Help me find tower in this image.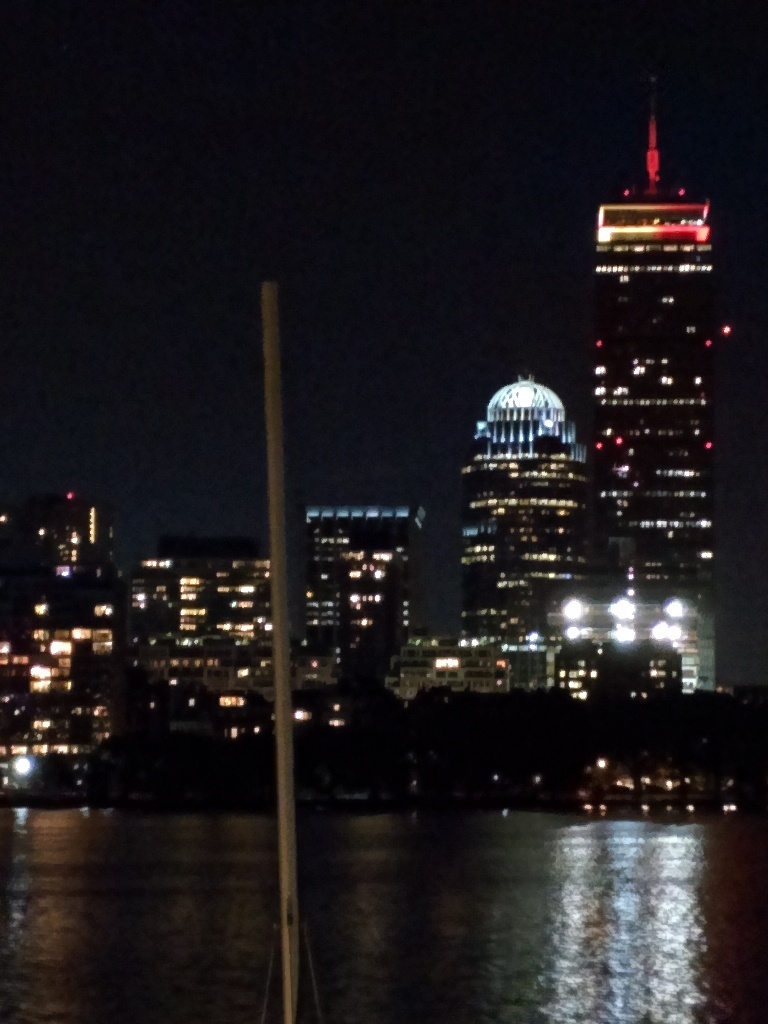
Found it: locate(466, 375, 587, 682).
